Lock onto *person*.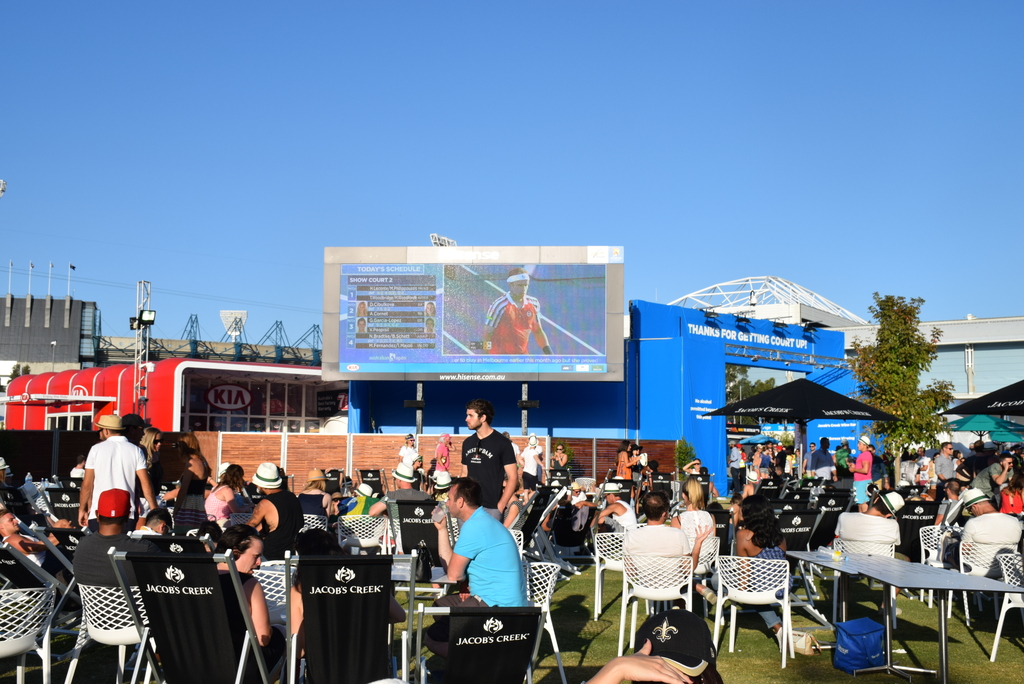
Locked: (x1=70, y1=455, x2=90, y2=482).
